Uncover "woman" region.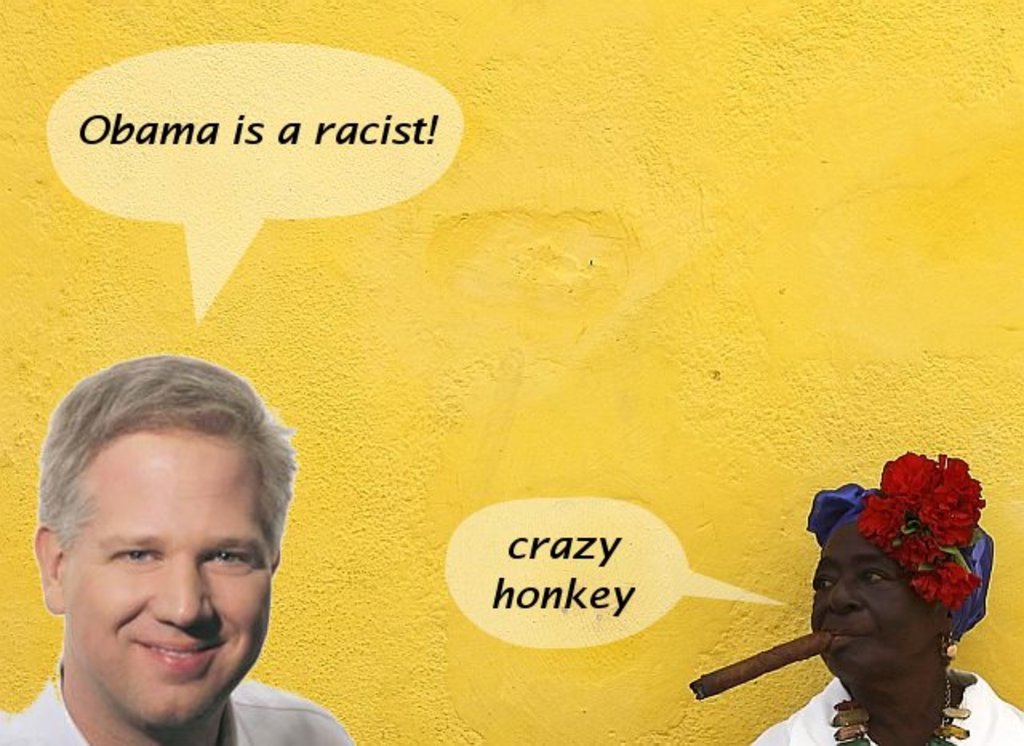
Uncovered: left=706, top=447, right=1023, bottom=740.
